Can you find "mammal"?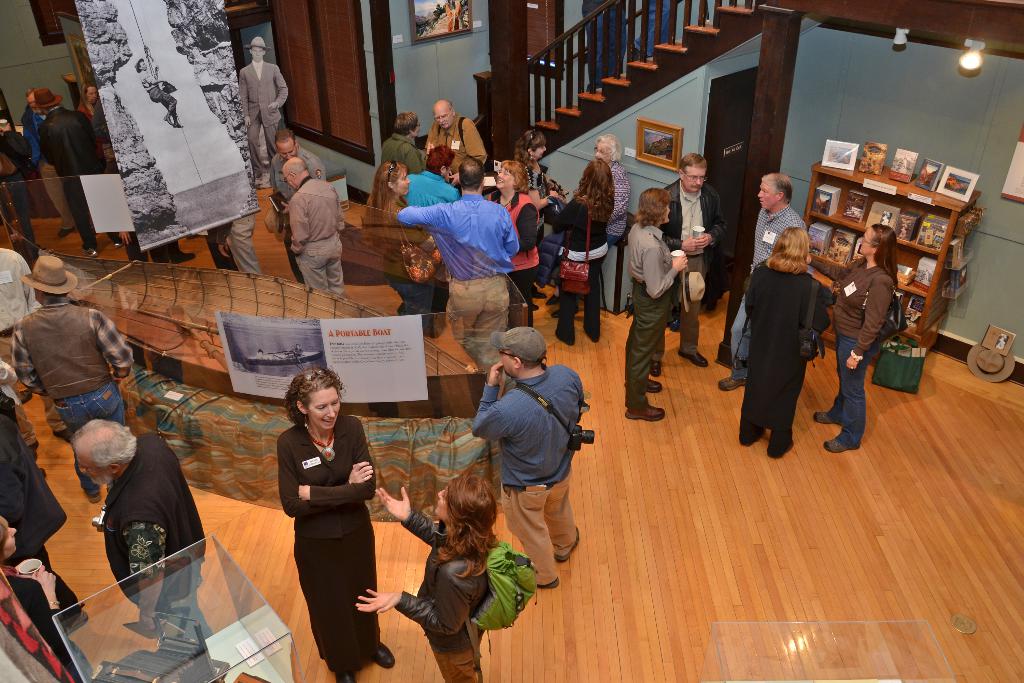
Yes, bounding box: [62, 419, 222, 646].
